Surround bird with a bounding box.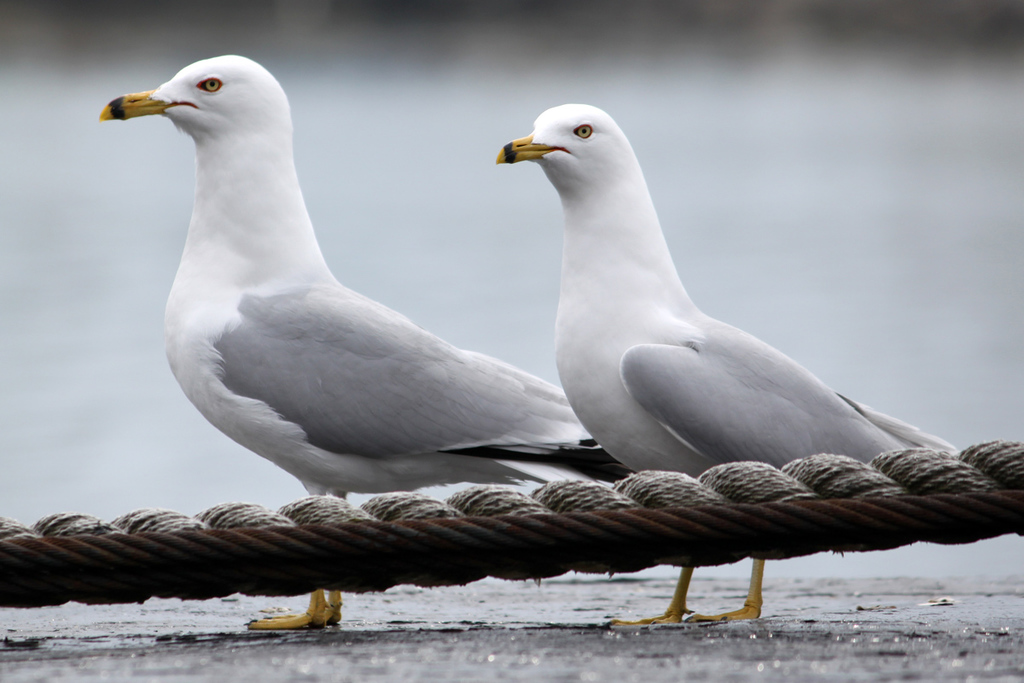
<box>99,51,641,629</box>.
